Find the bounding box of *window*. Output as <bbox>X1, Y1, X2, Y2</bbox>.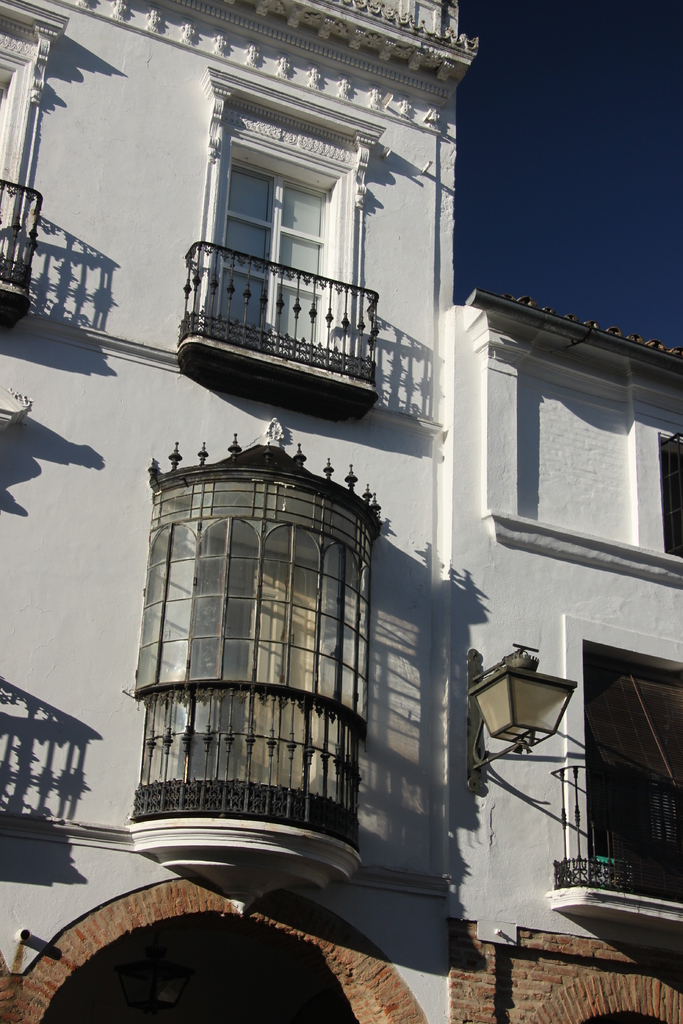
<bbox>656, 424, 682, 554</bbox>.
